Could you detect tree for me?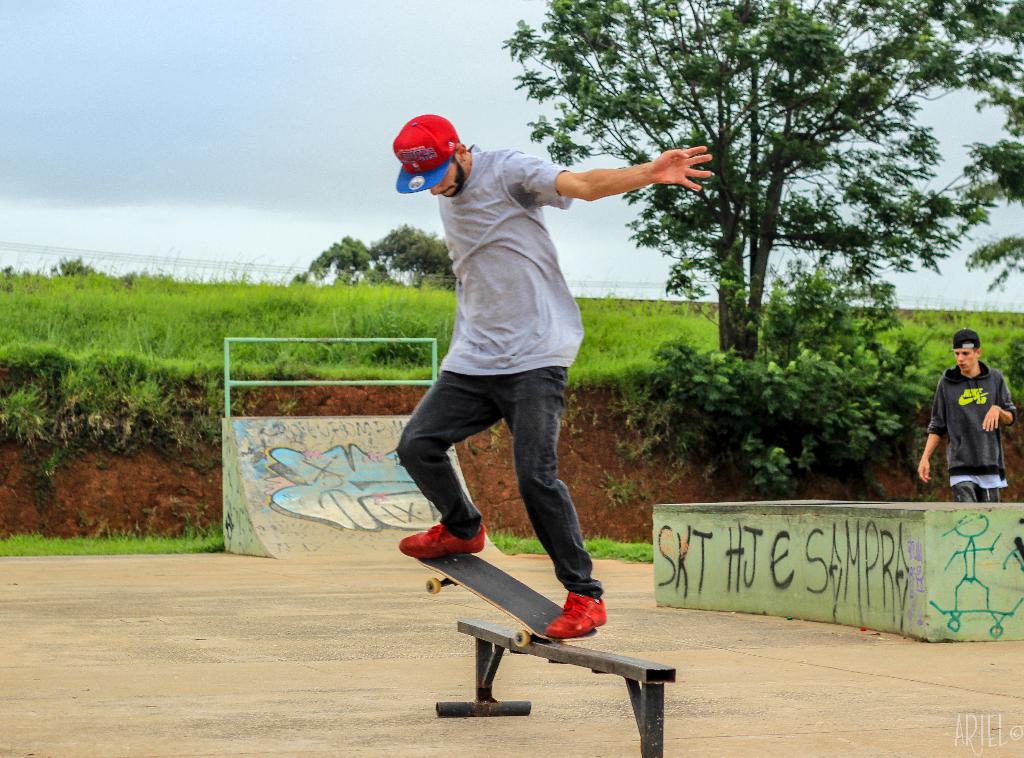
Detection result: crop(291, 241, 404, 289).
